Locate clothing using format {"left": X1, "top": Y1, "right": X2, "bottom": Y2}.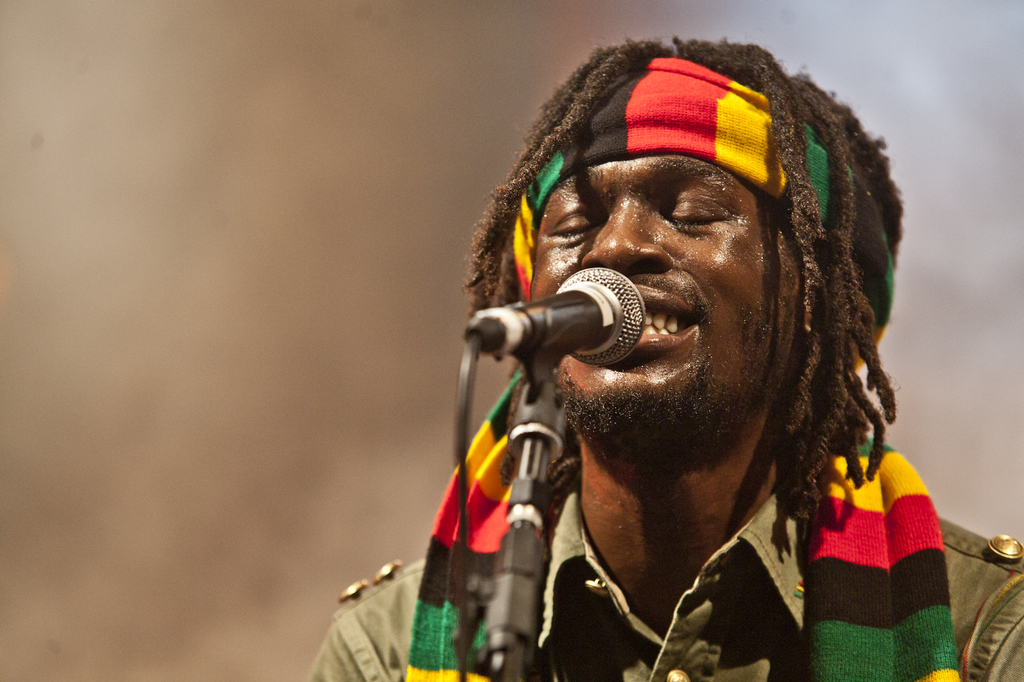
{"left": 303, "top": 436, "right": 1023, "bottom": 681}.
